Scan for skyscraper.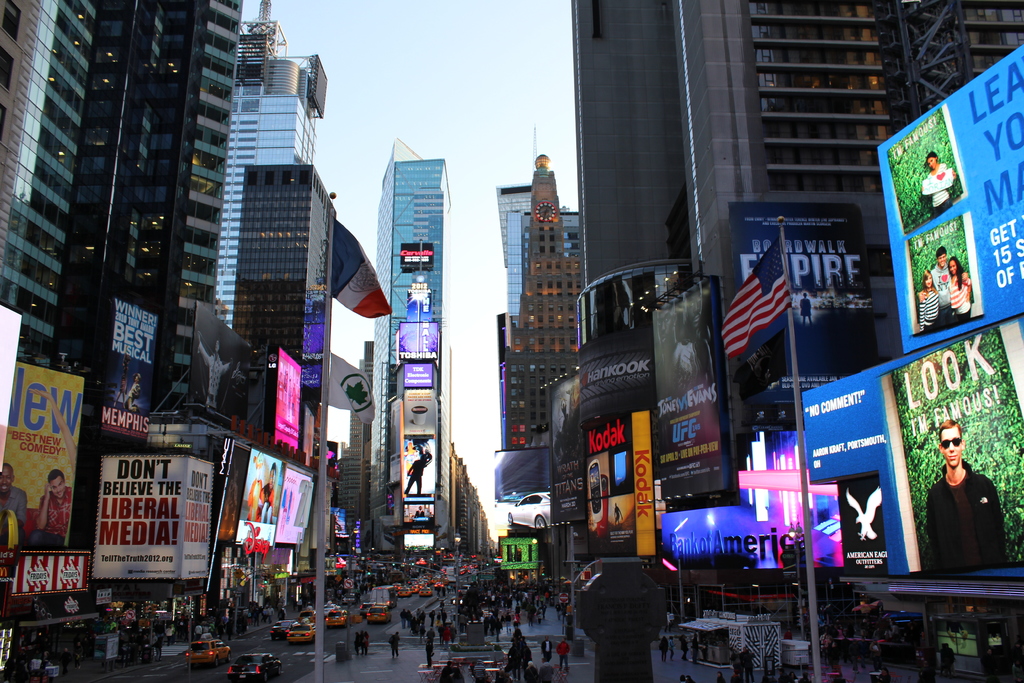
Scan result: {"x1": 369, "y1": 136, "x2": 452, "y2": 562}.
